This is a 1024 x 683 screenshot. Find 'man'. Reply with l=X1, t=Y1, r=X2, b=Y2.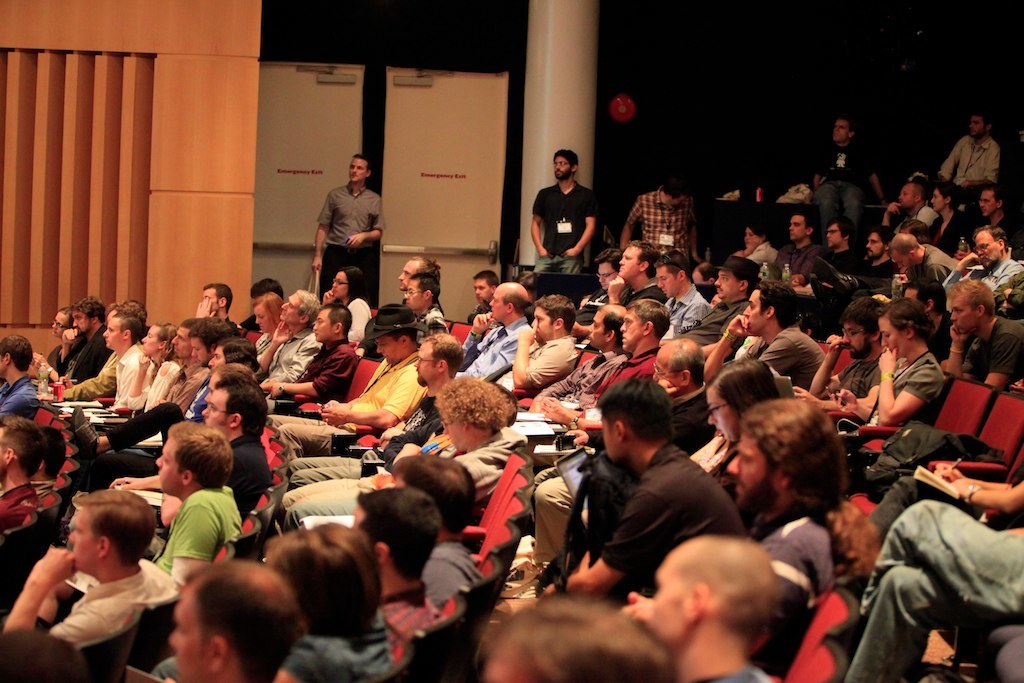
l=725, t=397, r=845, b=677.
